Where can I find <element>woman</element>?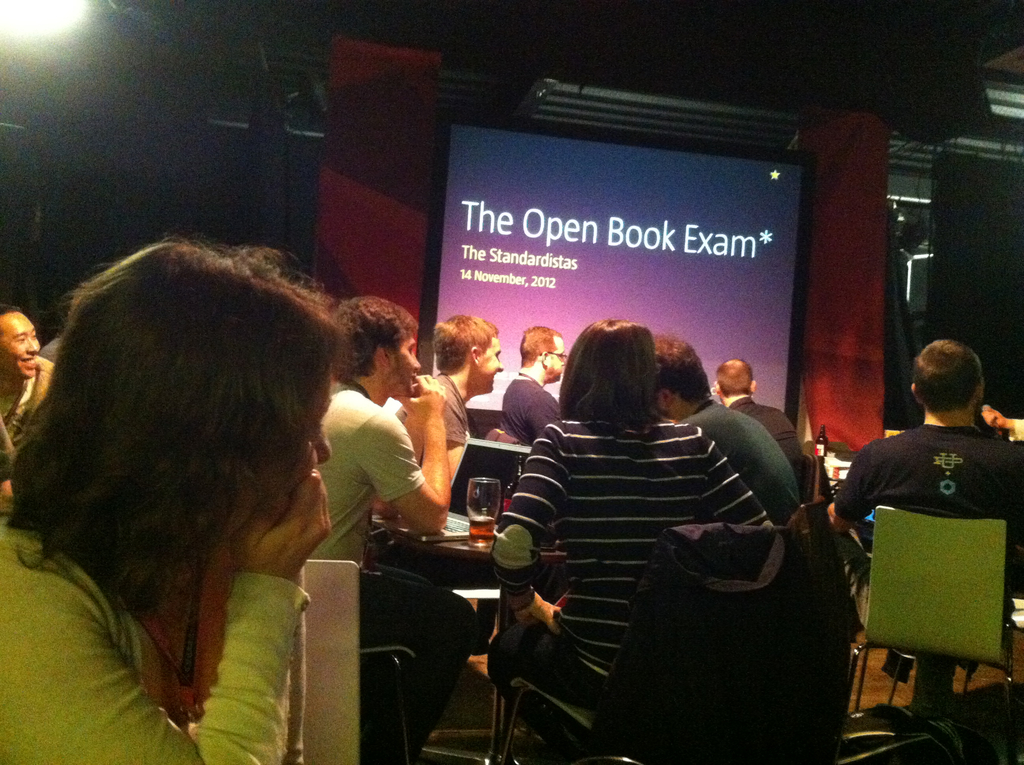
You can find it at locate(0, 212, 440, 764).
